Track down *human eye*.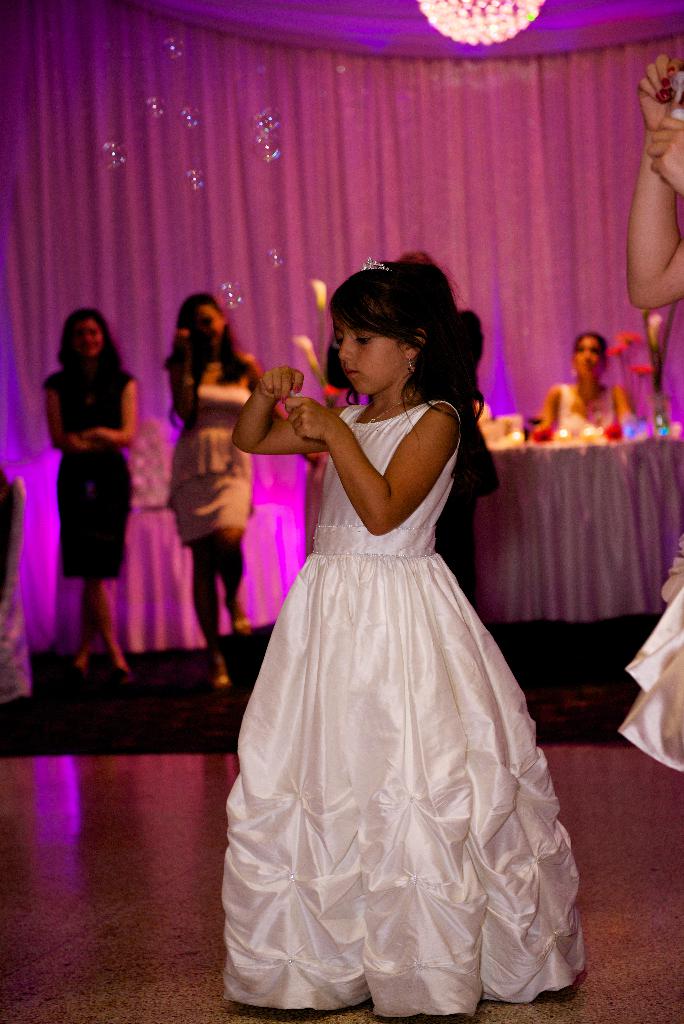
Tracked to crop(352, 333, 380, 351).
